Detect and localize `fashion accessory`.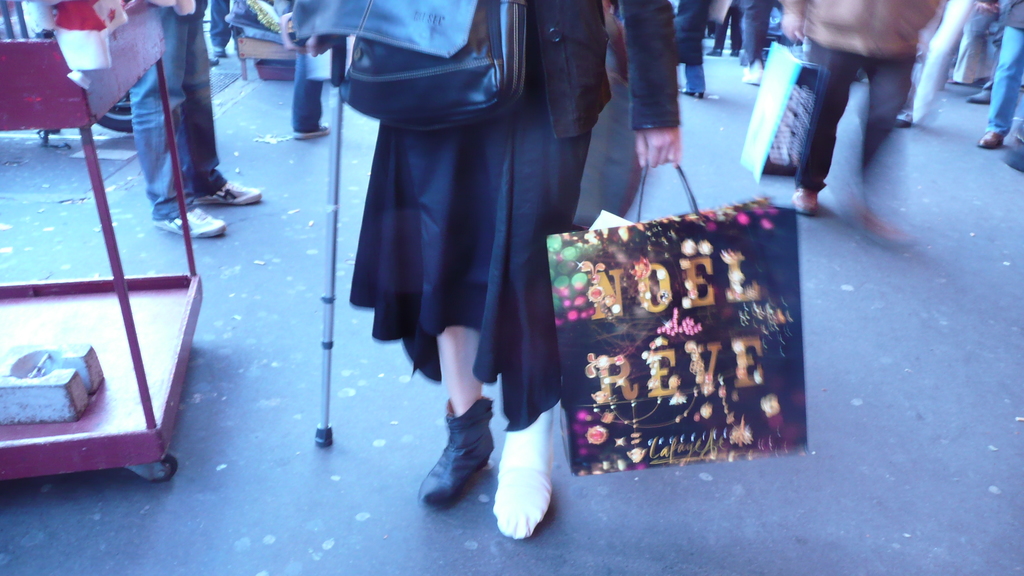
Localized at 980, 131, 1002, 146.
